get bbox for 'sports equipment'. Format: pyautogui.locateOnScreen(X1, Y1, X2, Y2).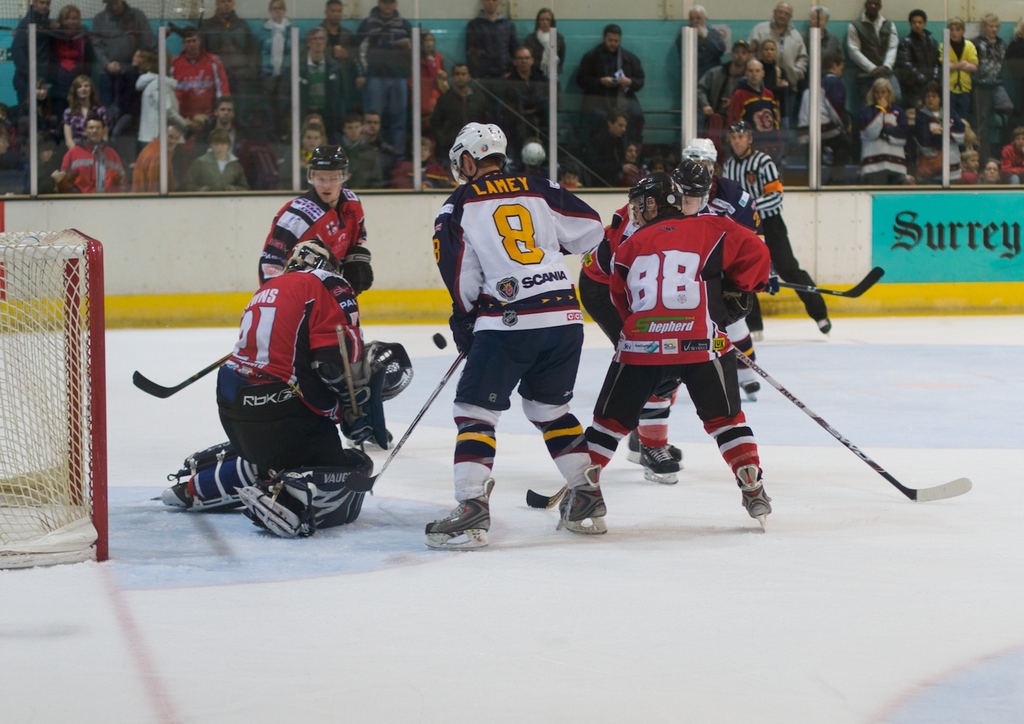
pyautogui.locateOnScreen(423, 480, 494, 545).
